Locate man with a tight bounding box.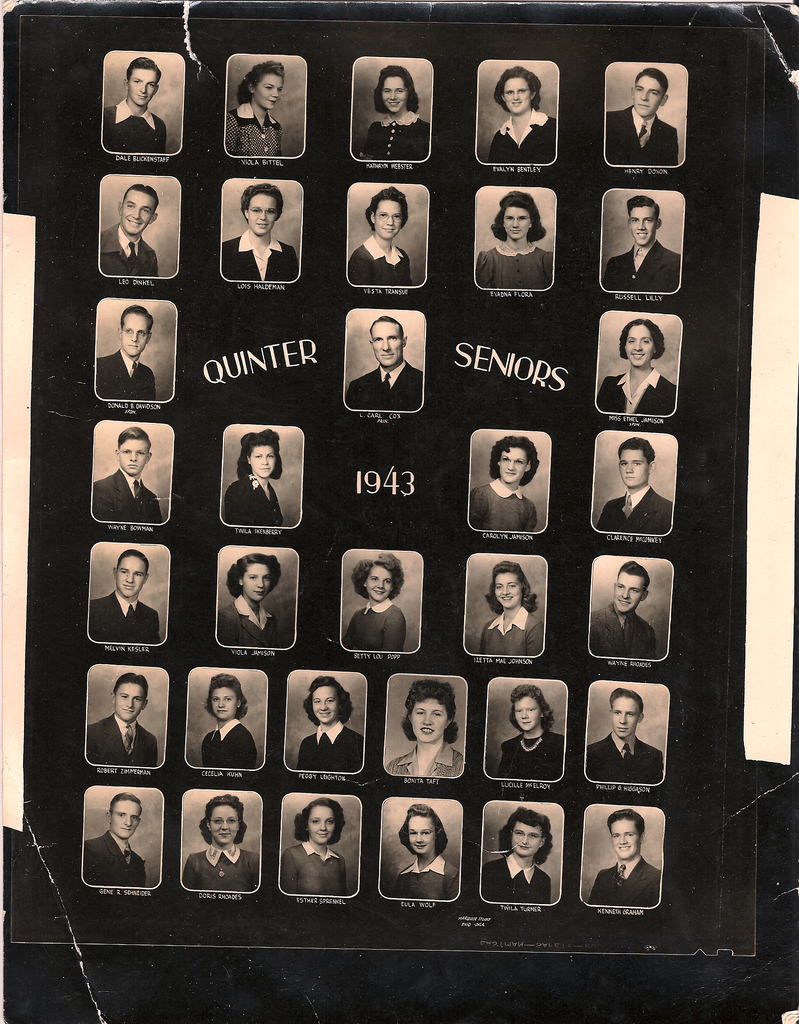
(80,791,150,893).
